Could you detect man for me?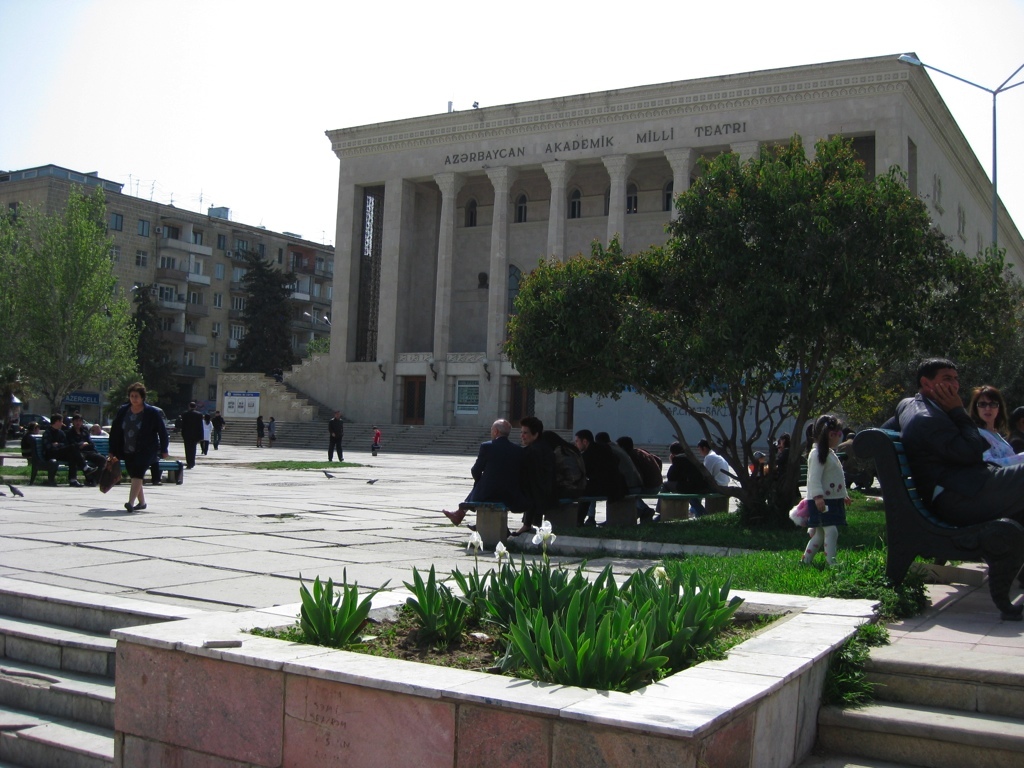
Detection result: box=[74, 414, 110, 466].
